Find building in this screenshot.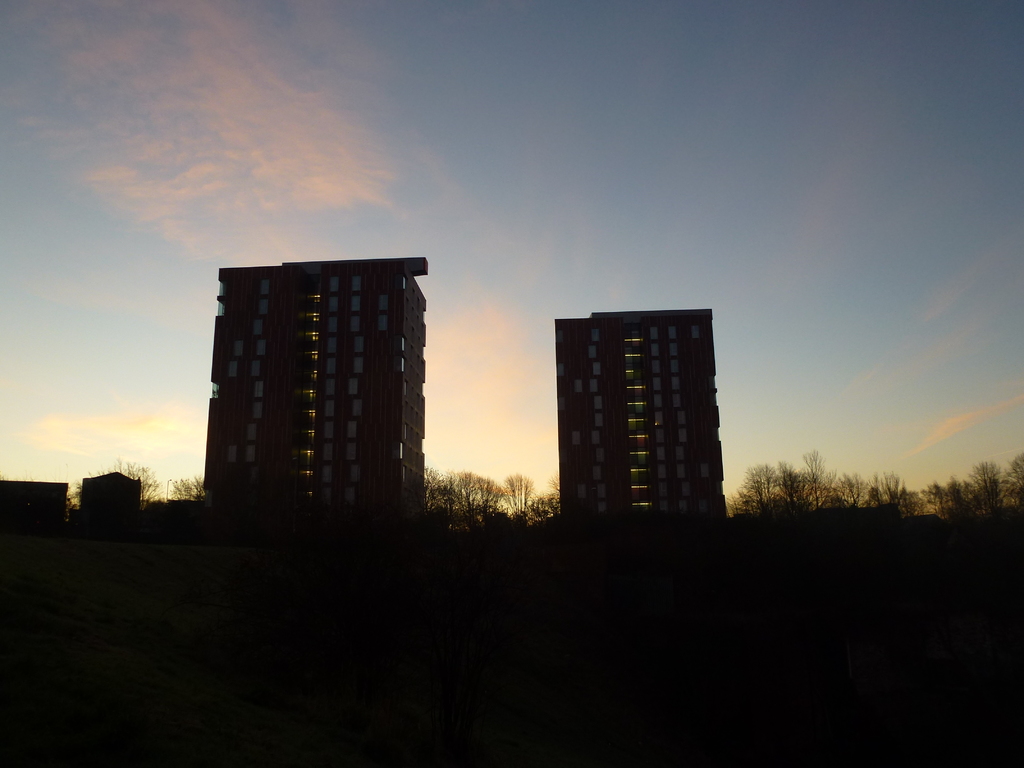
The bounding box for building is [554,307,732,519].
